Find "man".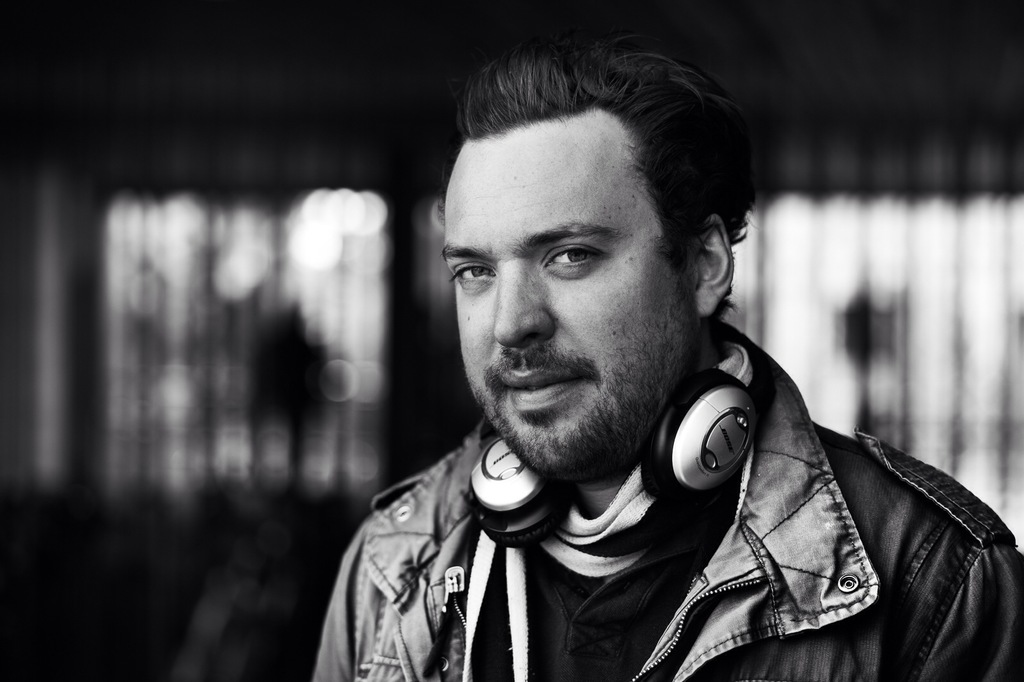
{"left": 292, "top": 46, "right": 1002, "bottom": 677}.
